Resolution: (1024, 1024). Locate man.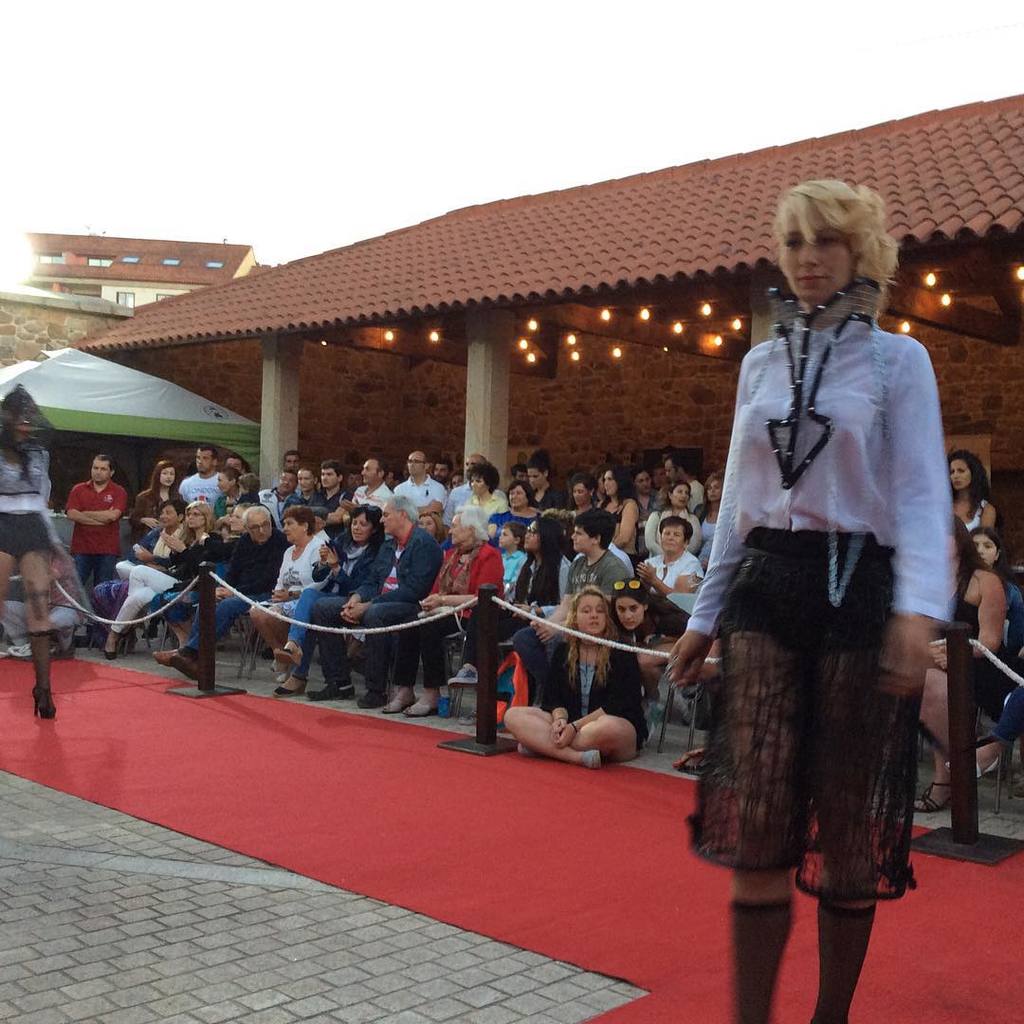
[x1=260, y1=452, x2=319, y2=502].
